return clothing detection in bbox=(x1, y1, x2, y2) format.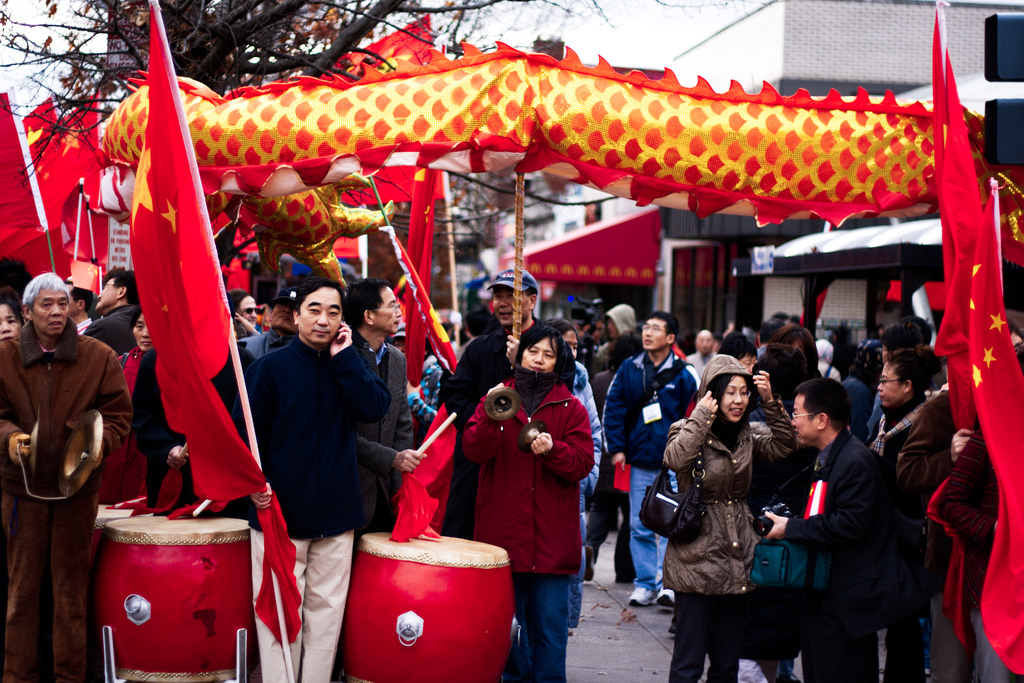
bbox=(467, 393, 579, 563).
